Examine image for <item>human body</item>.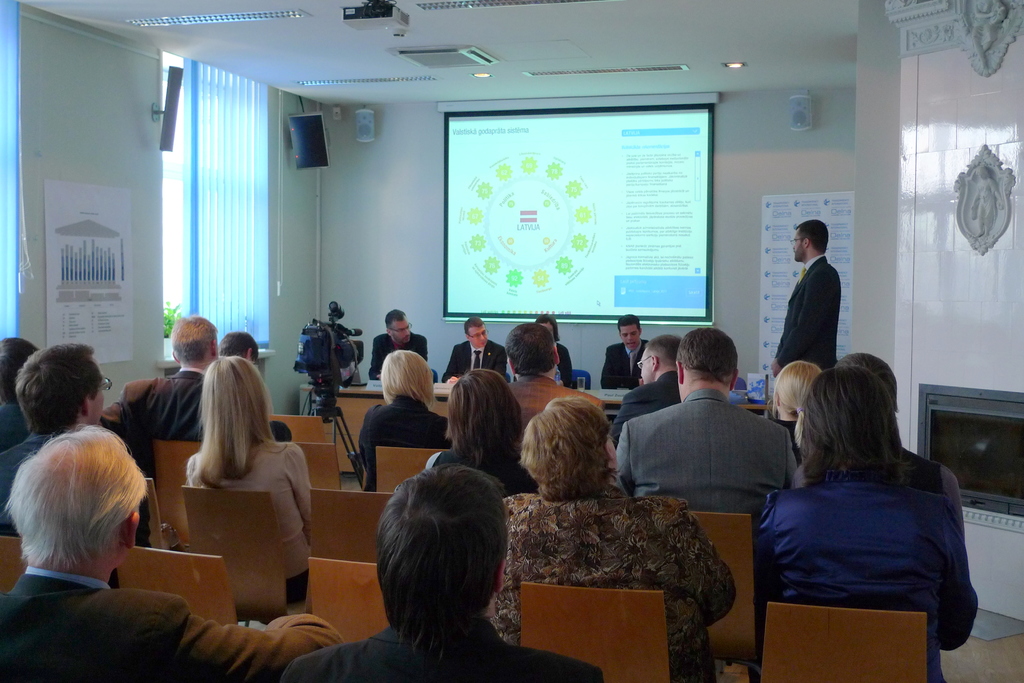
Examination result: x1=109, y1=360, x2=199, y2=484.
